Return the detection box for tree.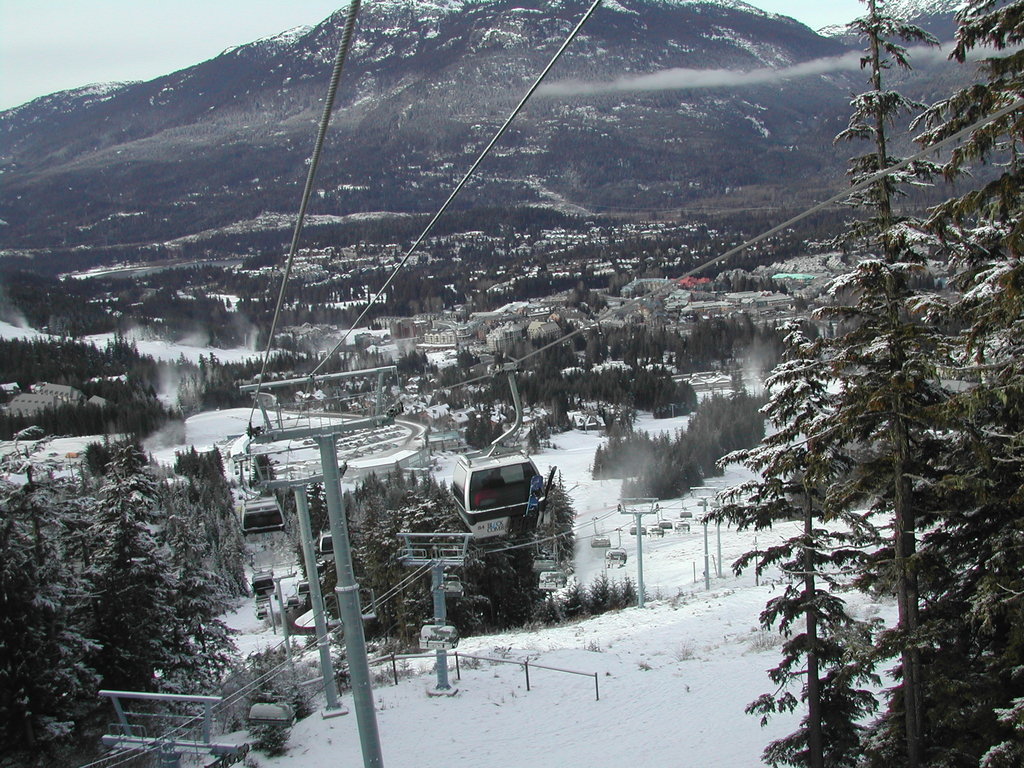
151/512/245/720.
